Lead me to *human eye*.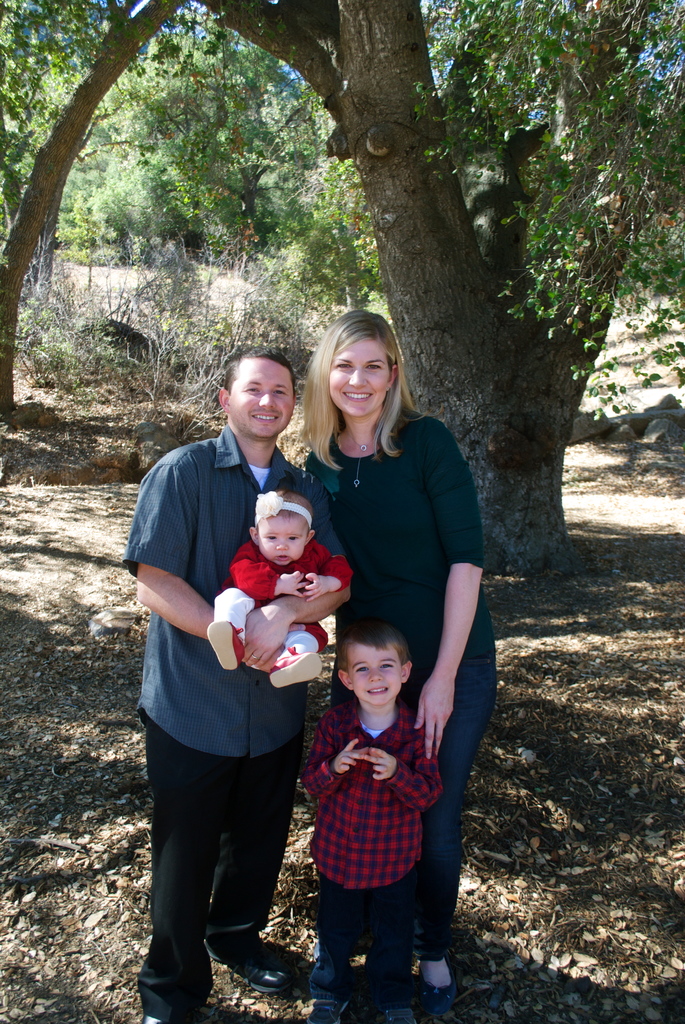
Lead to {"x1": 349, "y1": 666, "x2": 369, "y2": 676}.
